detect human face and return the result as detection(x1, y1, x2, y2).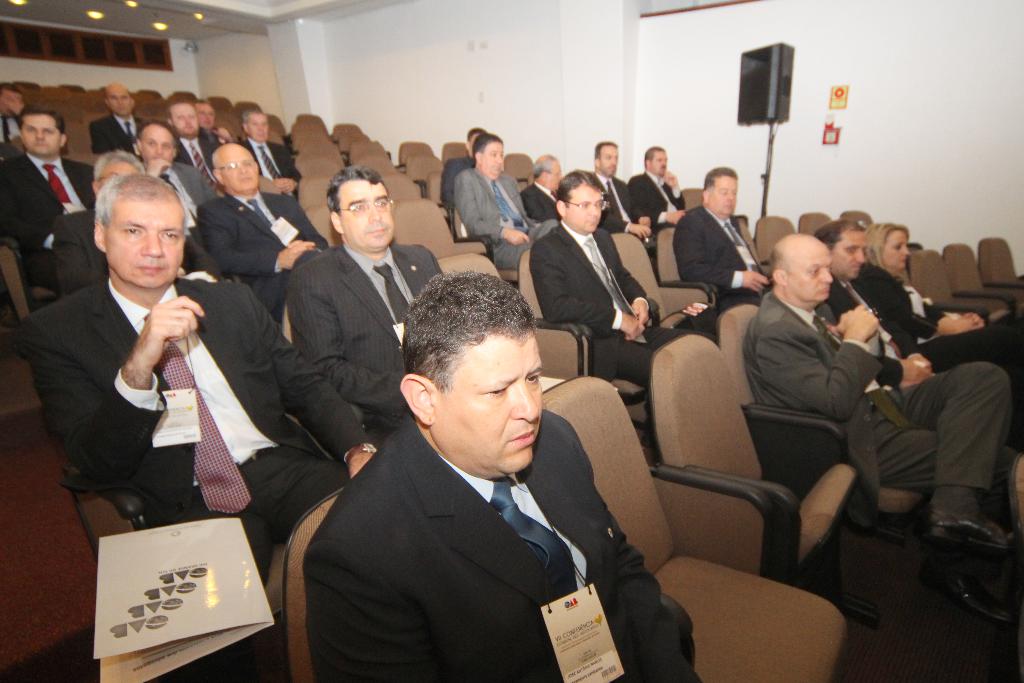
detection(646, 151, 669, 177).
